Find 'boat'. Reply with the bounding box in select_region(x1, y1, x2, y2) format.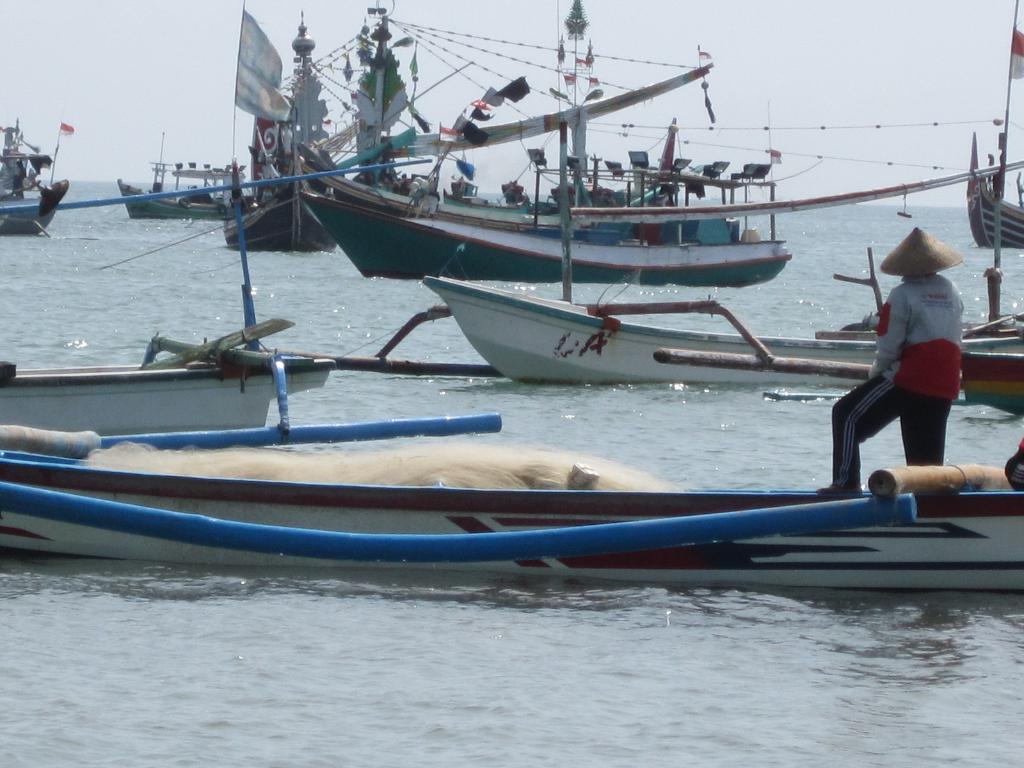
select_region(421, 109, 1023, 387).
